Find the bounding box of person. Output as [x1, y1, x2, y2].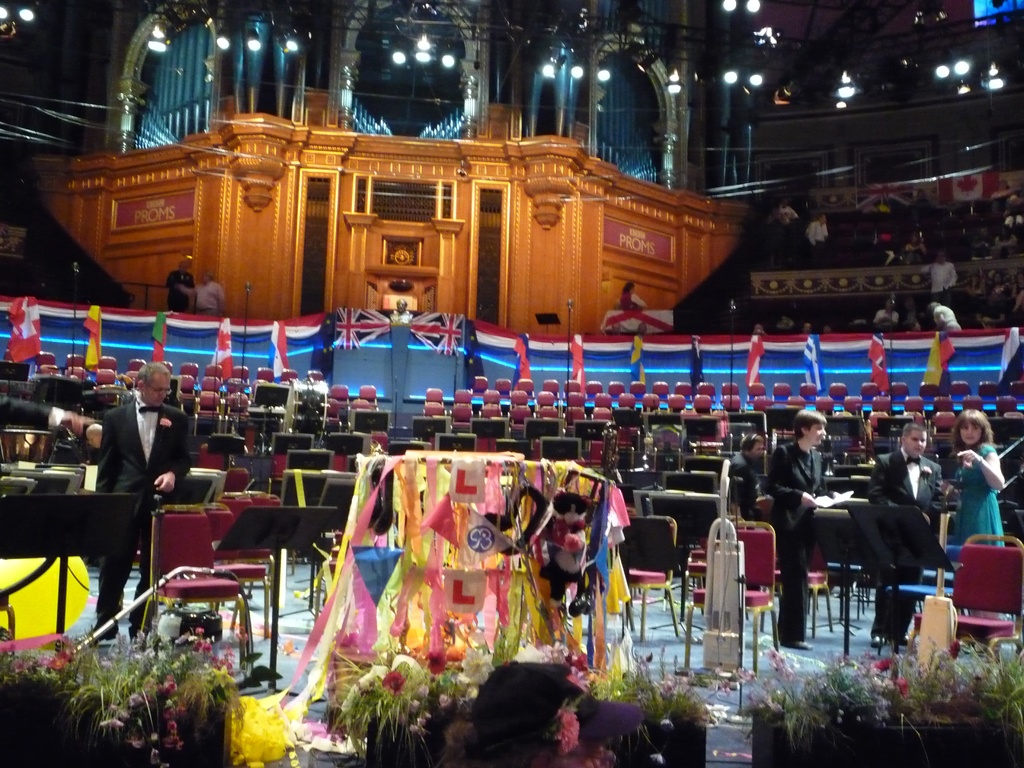
[91, 360, 189, 644].
